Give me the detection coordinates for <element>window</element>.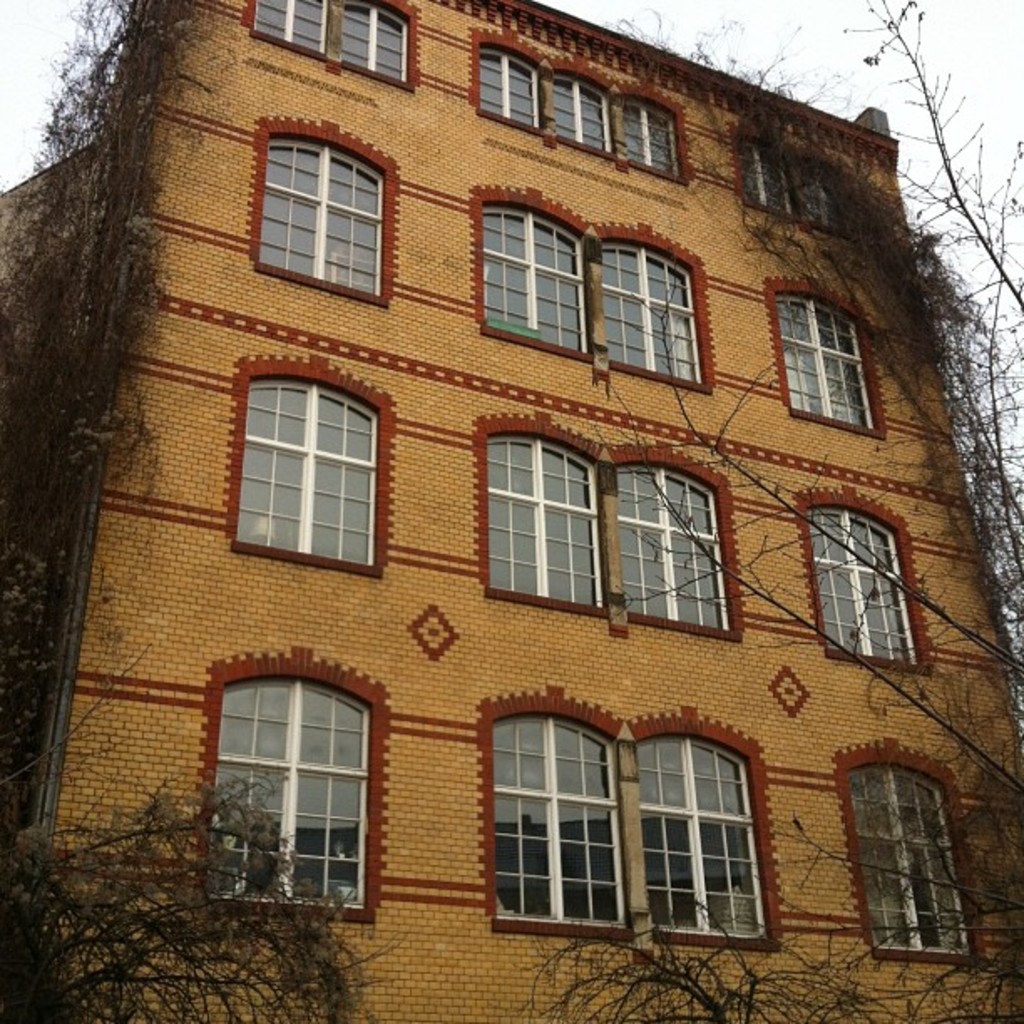
<region>800, 487, 937, 671</region>.
